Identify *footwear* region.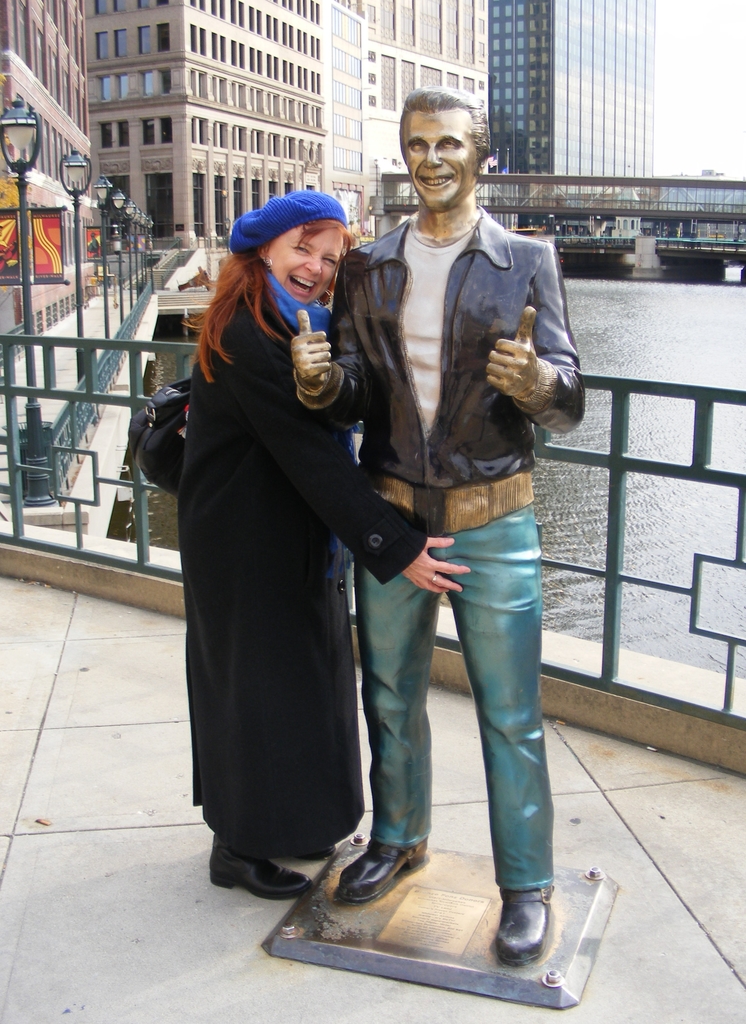
Region: box=[290, 843, 336, 865].
